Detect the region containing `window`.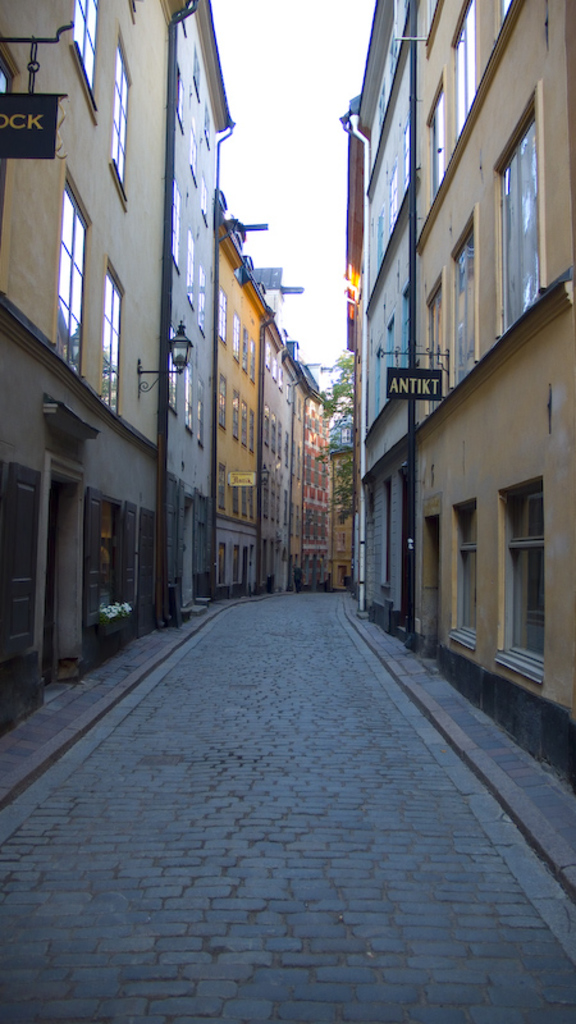
68,0,100,124.
